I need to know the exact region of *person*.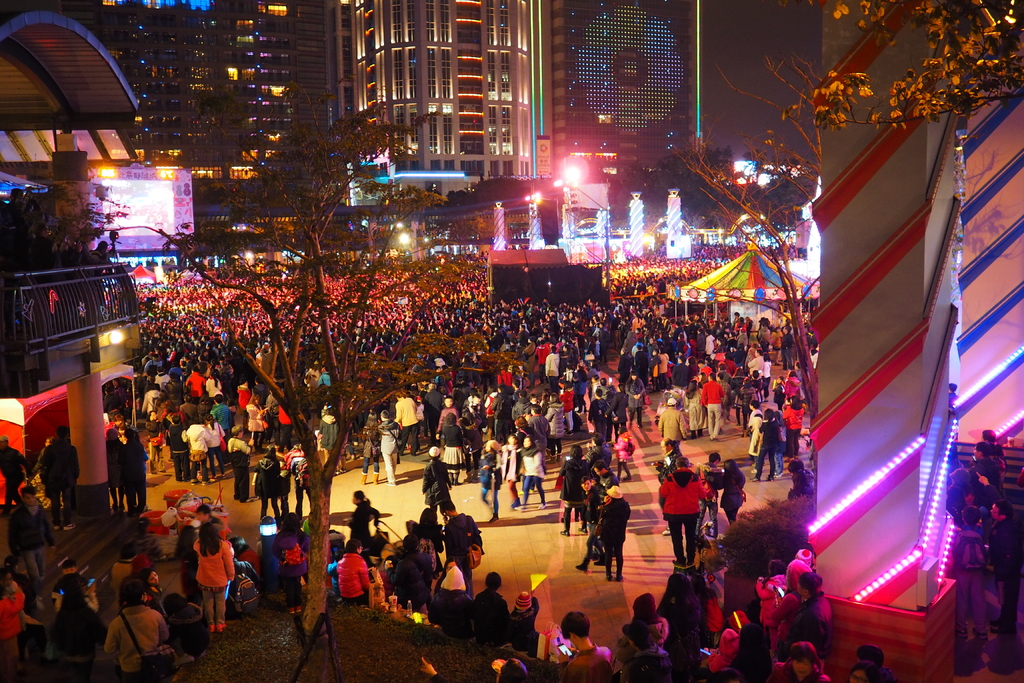
Region: [x1=477, y1=569, x2=508, y2=652].
